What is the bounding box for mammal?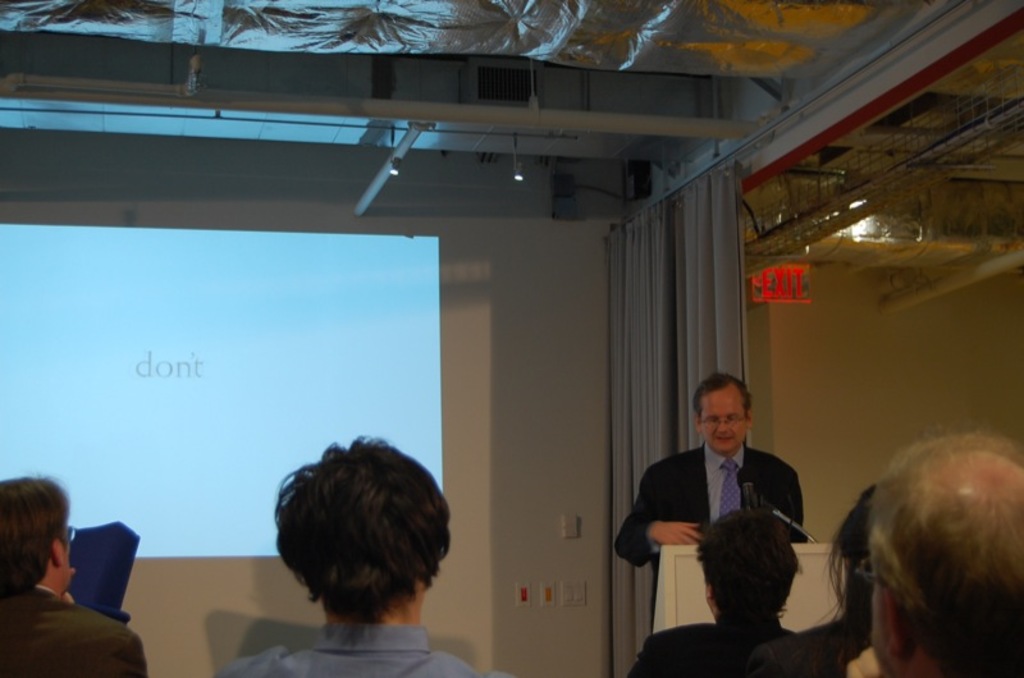
BBox(631, 501, 842, 677).
